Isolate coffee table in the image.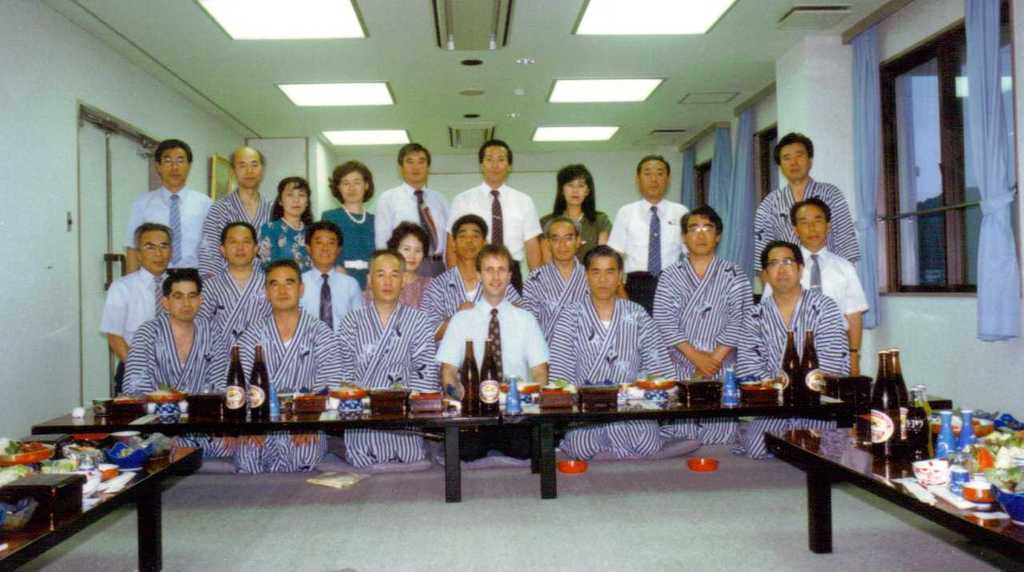
Isolated region: pyautogui.locateOnScreen(0, 430, 201, 571).
